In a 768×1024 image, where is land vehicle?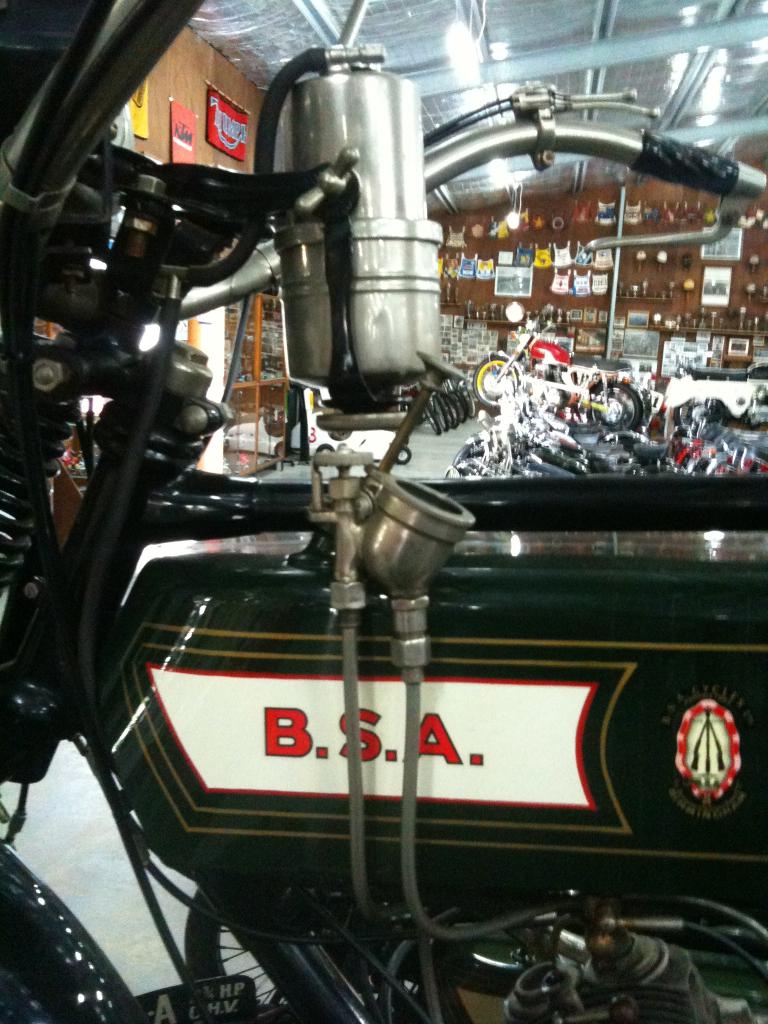
<region>297, 397, 413, 473</region>.
